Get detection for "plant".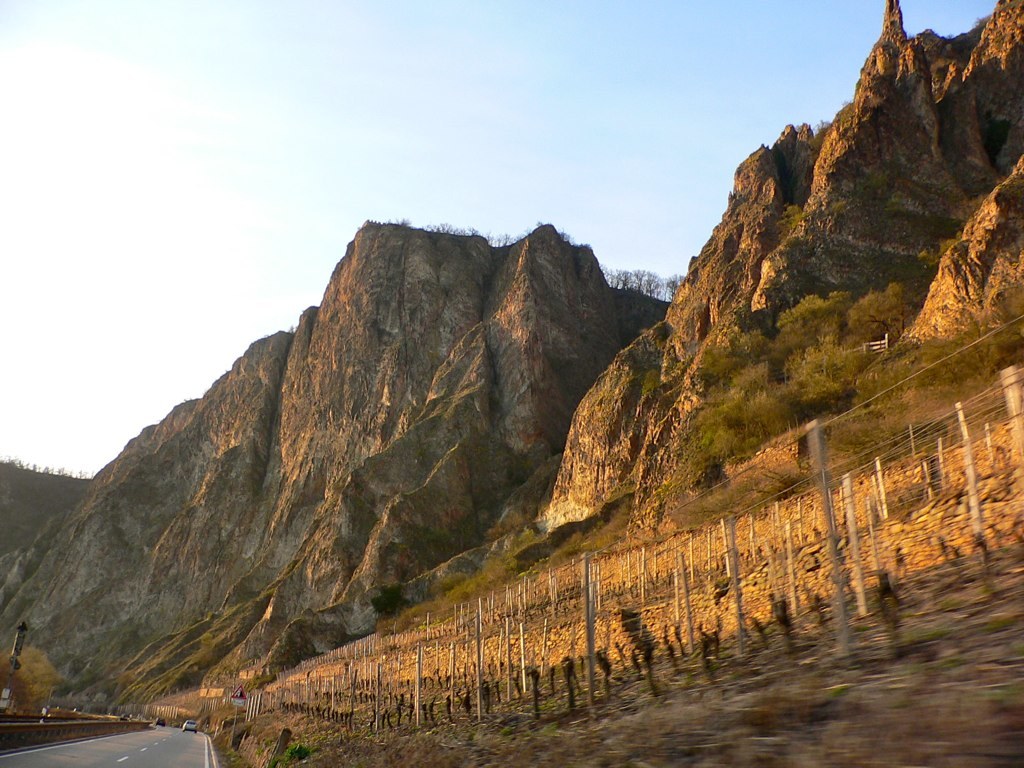
Detection: [x1=281, y1=749, x2=309, y2=762].
